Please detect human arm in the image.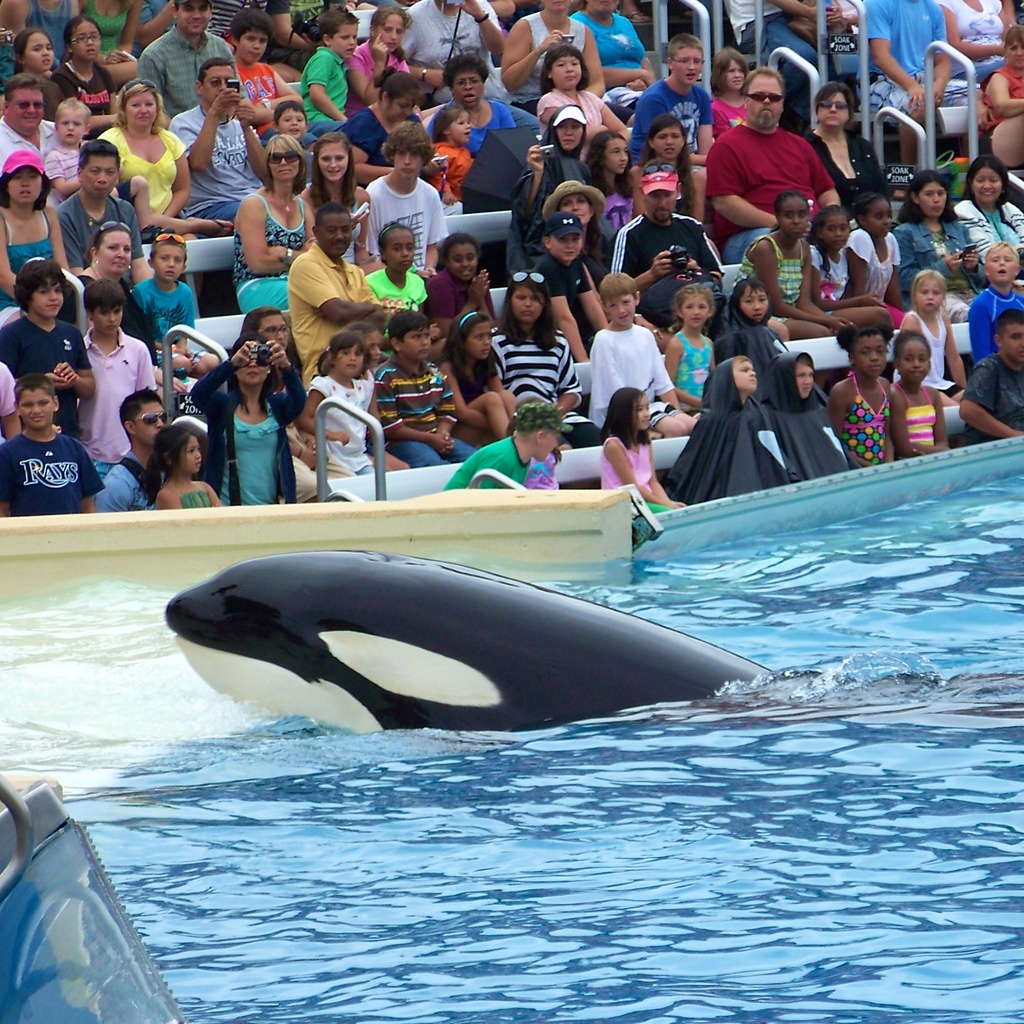
<bbox>540, 255, 593, 367</bbox>.
